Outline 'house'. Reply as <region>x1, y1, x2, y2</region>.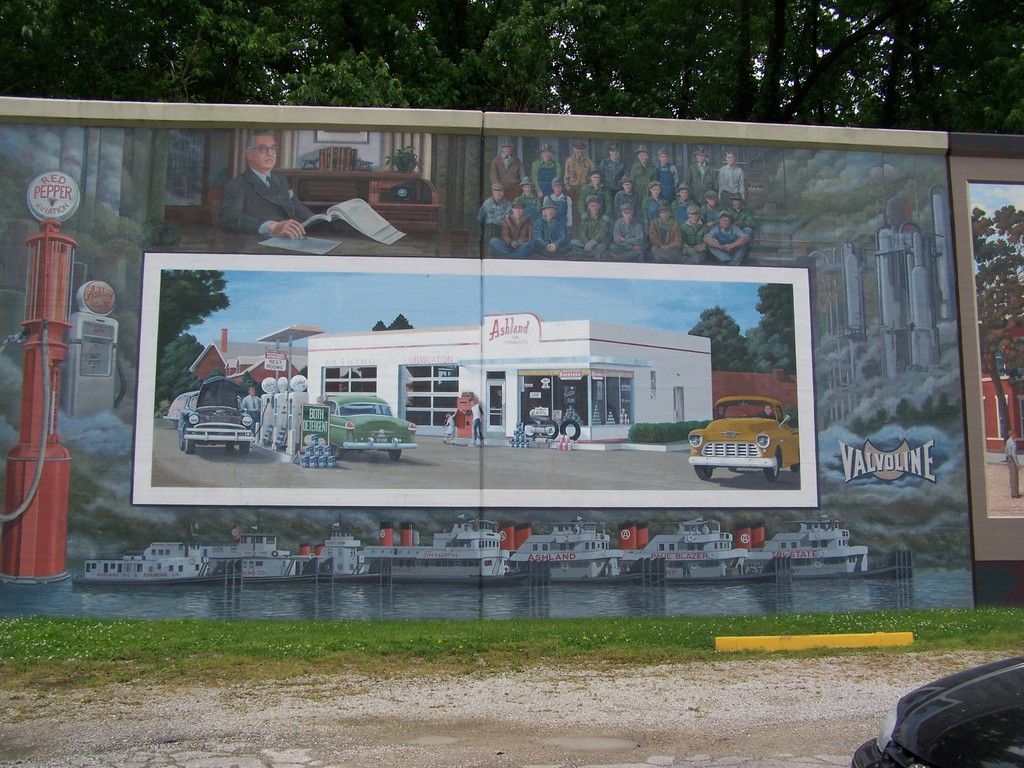
<region>978, 363, 1023, 468</region>.
